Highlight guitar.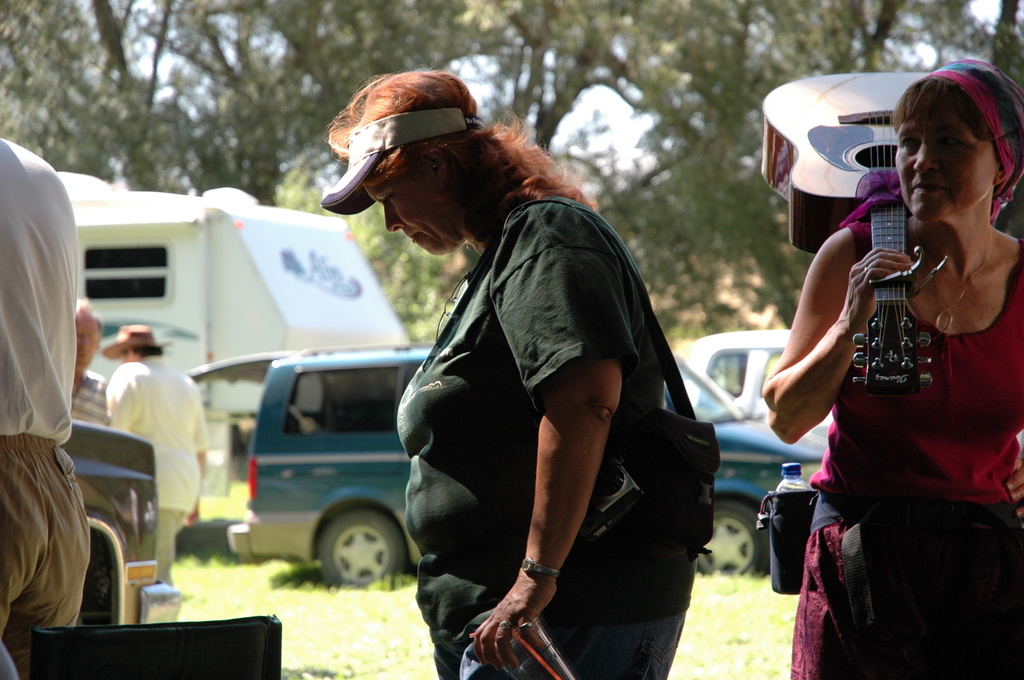
Highlighted region: (760, 61, 949, 395).
